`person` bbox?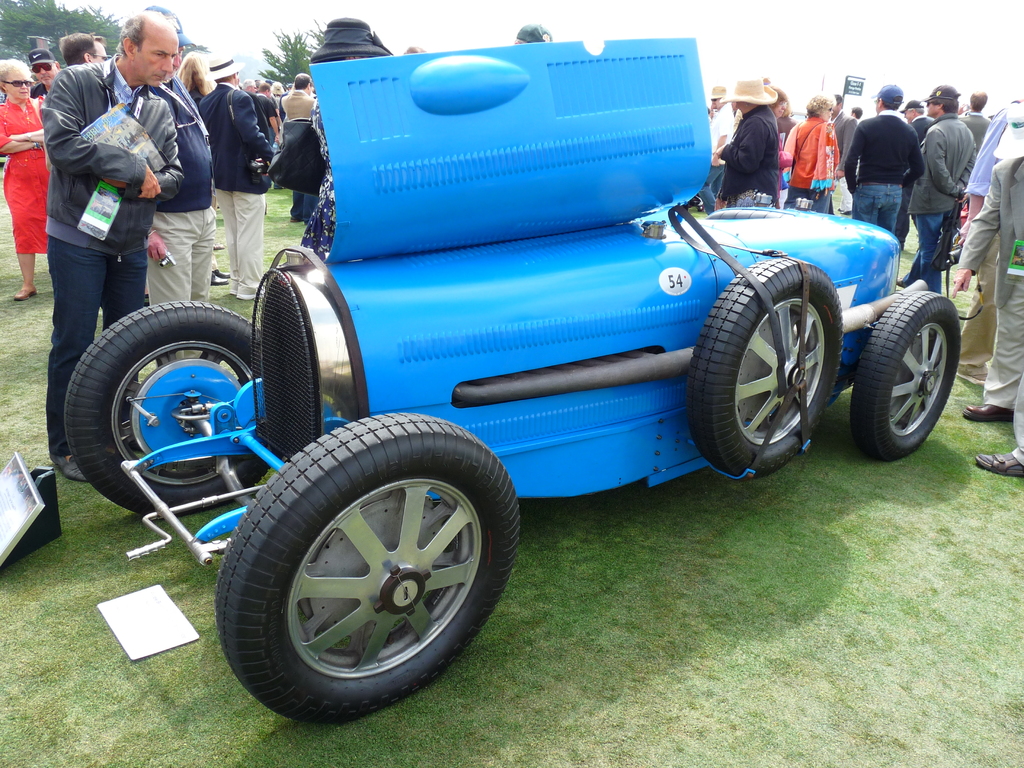
<bbox>298, 15, 395, 269</bbox>
